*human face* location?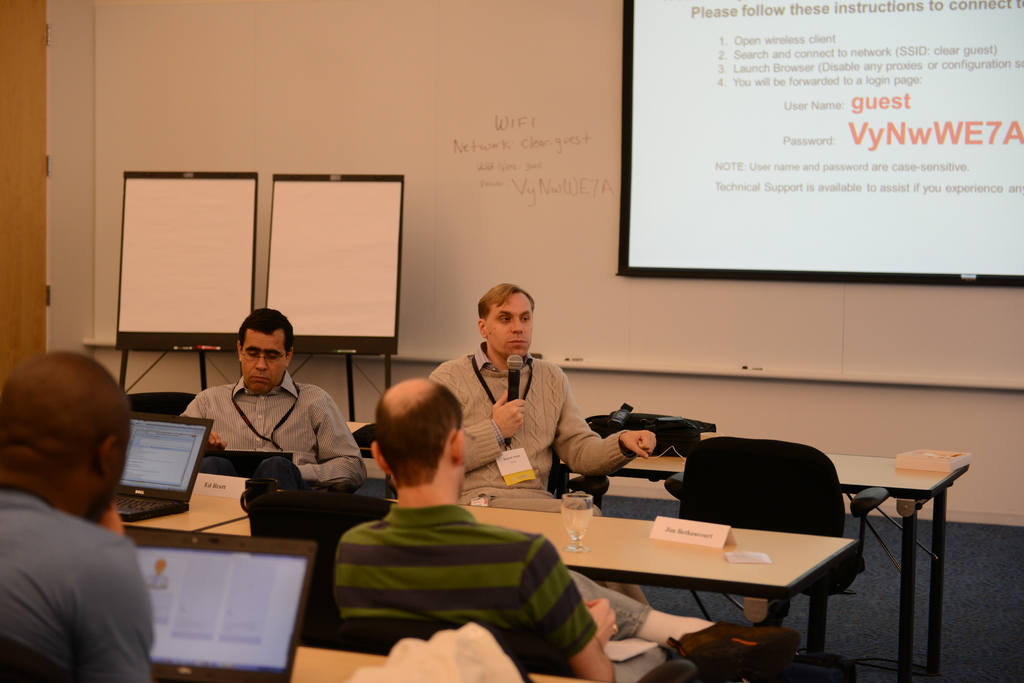
region(488, 290, 535, 357)
